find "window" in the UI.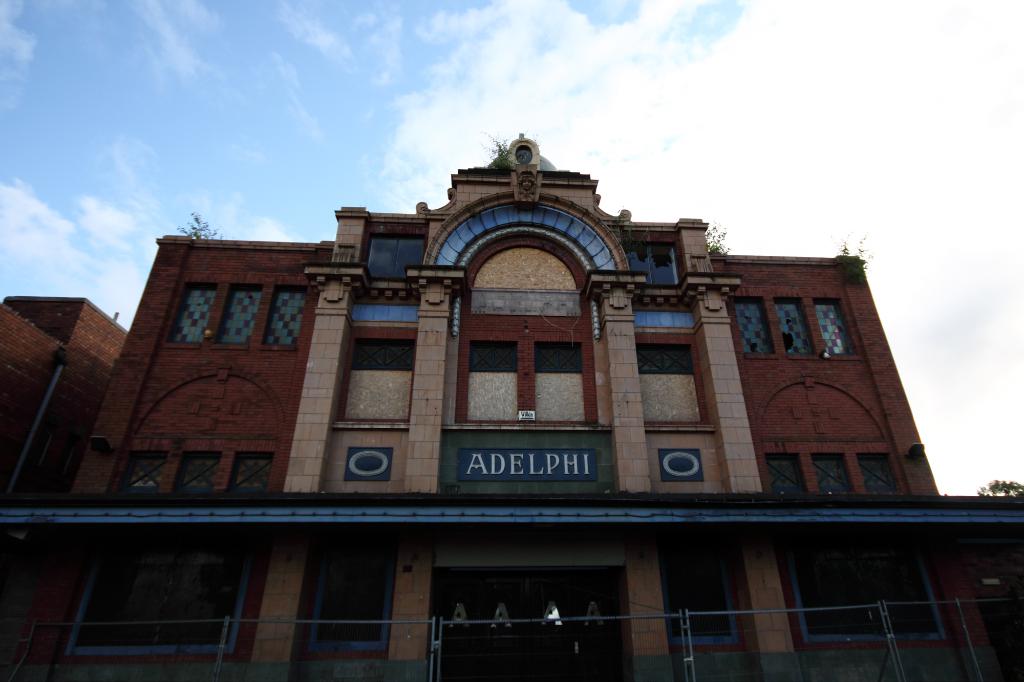
UI element at x1=771, y1=450, x2=815, y2=498.
